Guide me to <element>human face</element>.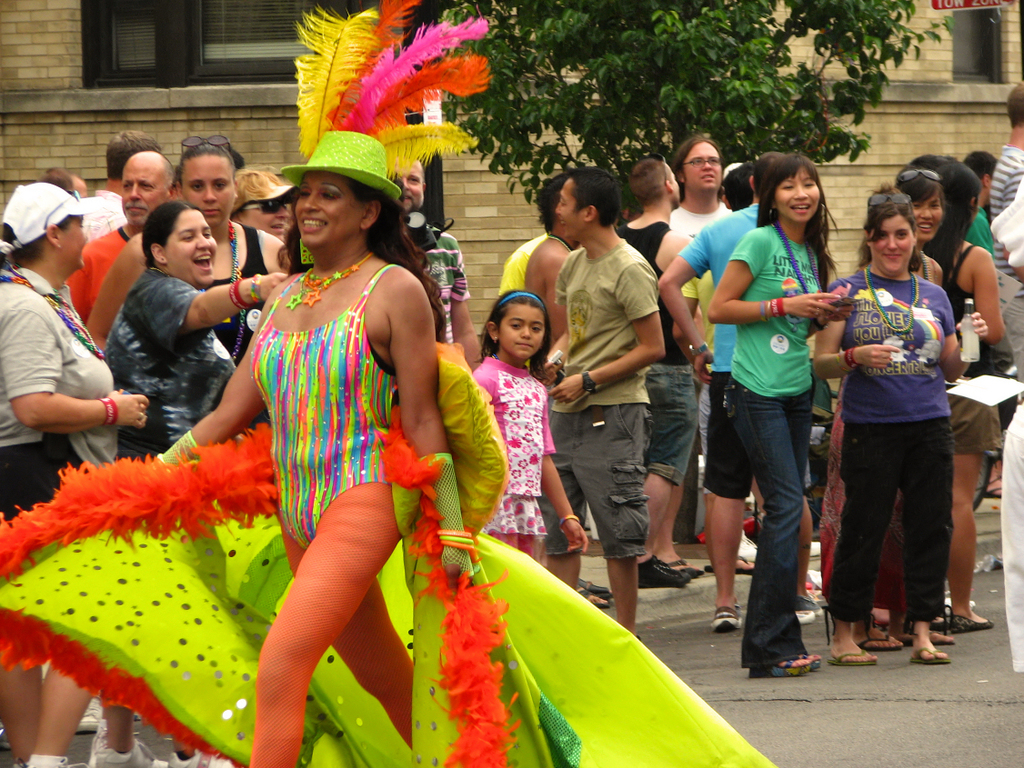
Guidance: pyautogui.locateOnScreen(53, 214, 90, 272).
